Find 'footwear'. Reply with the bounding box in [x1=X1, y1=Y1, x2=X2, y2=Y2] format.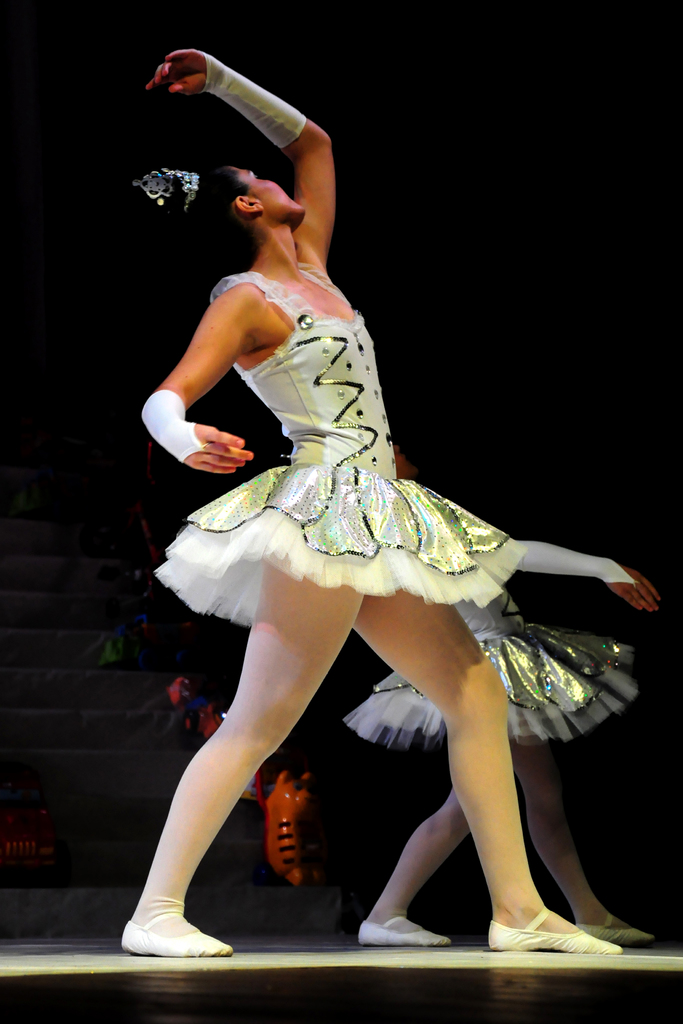
[x1=123, y1=898, x2=220, y2=959].
